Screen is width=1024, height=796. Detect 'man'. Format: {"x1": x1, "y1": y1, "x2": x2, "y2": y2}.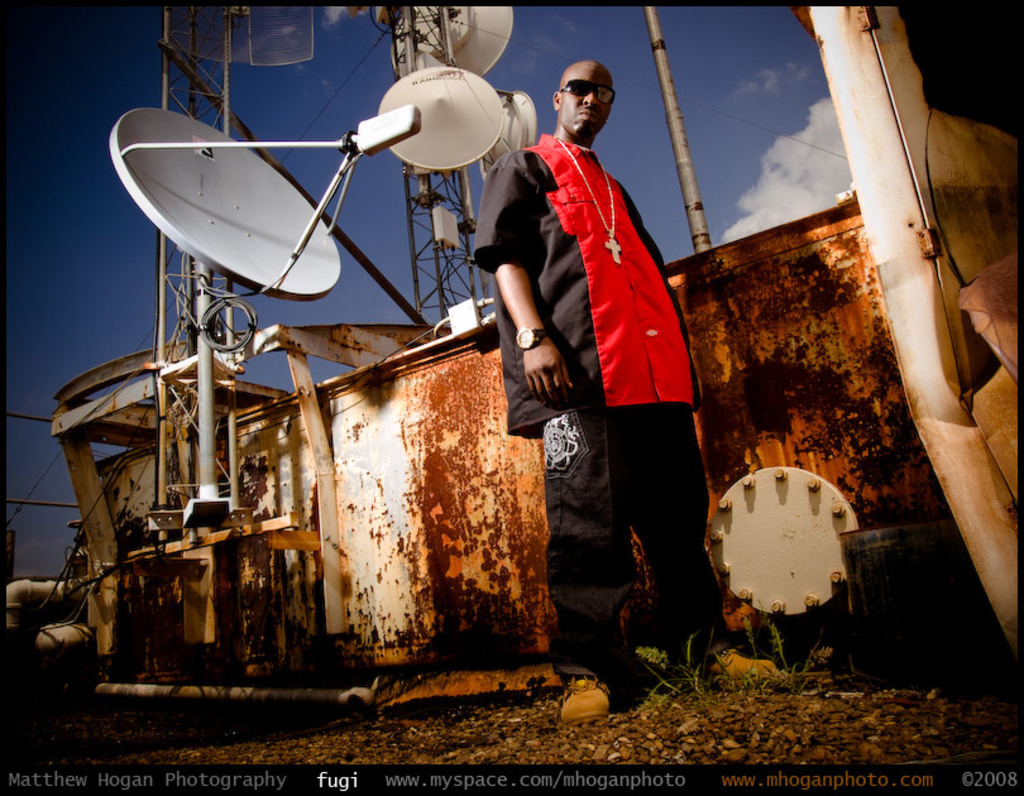
{"x1": 475, "y1": 54, "x2": 781, "y2": 724}.
